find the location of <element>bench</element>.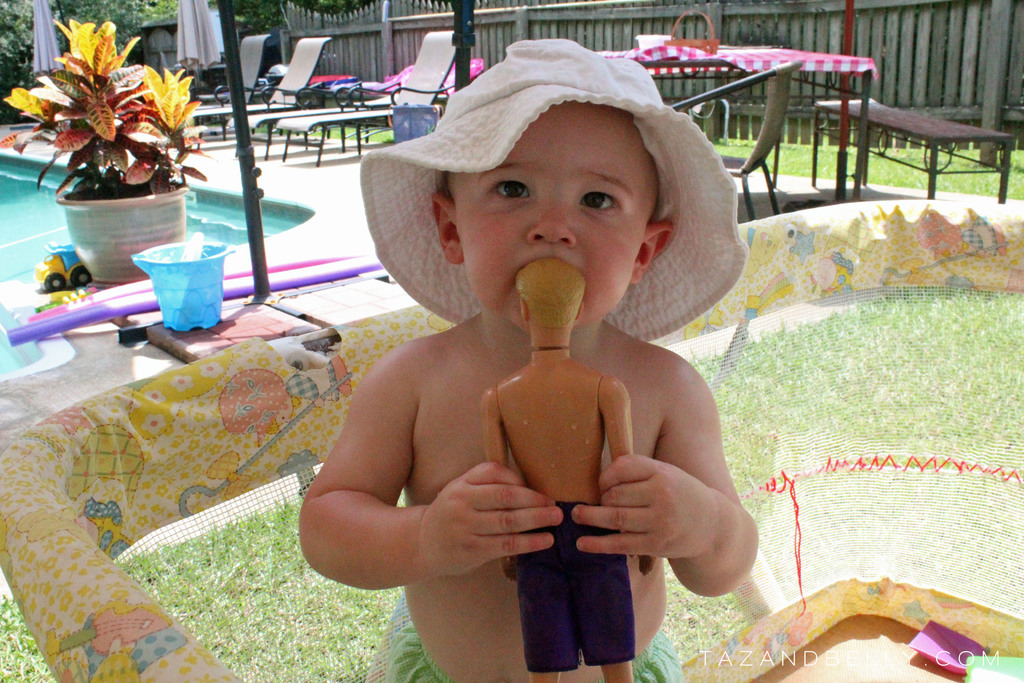
Location: 812/97/1014/202.
